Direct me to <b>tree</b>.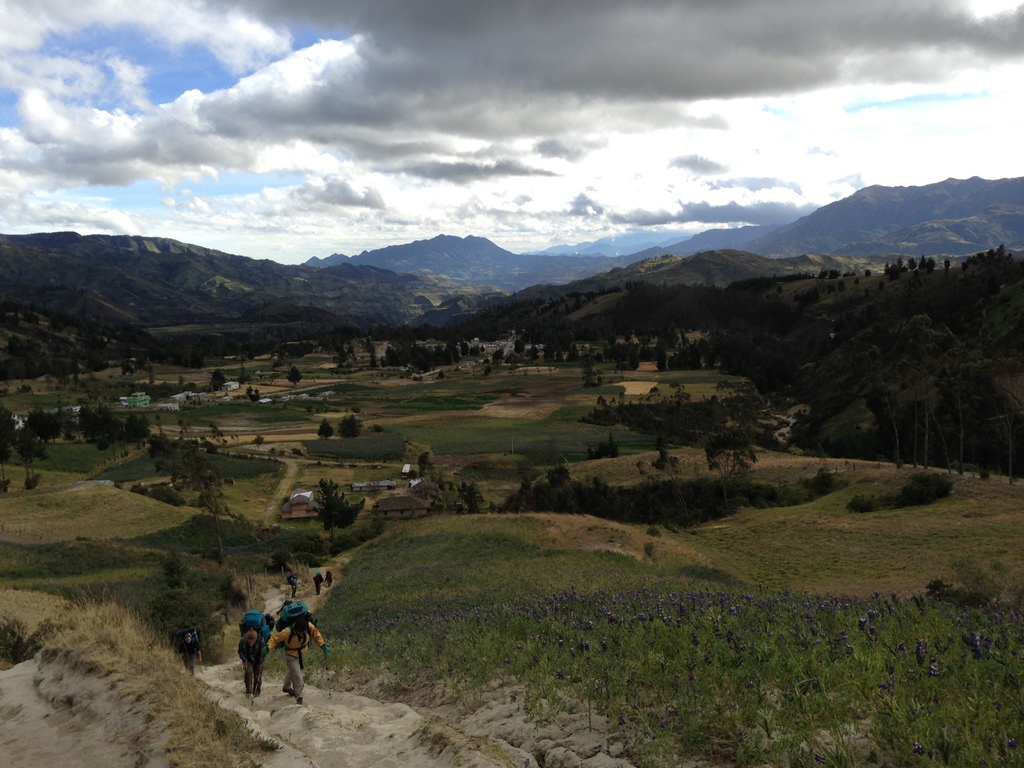
Direction: (x1=237, y1=368, x2=255, y2=384).
